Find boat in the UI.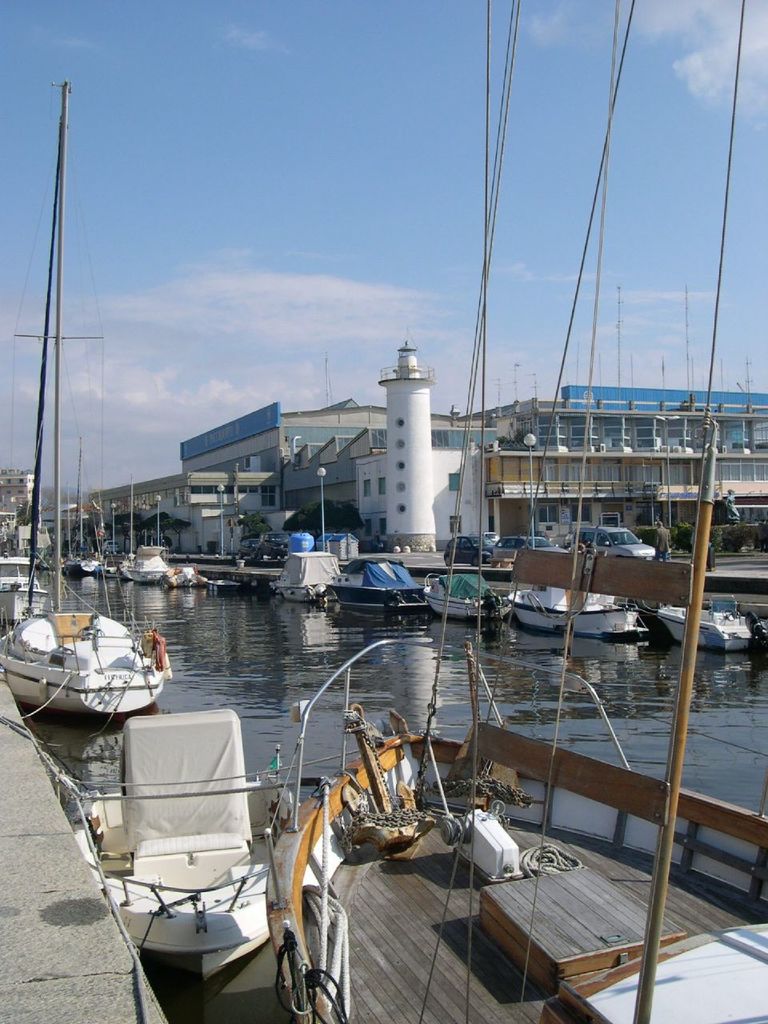
UI element at {"x1": 425, "y1": 558, "x2": 523, "y2": 621}.
